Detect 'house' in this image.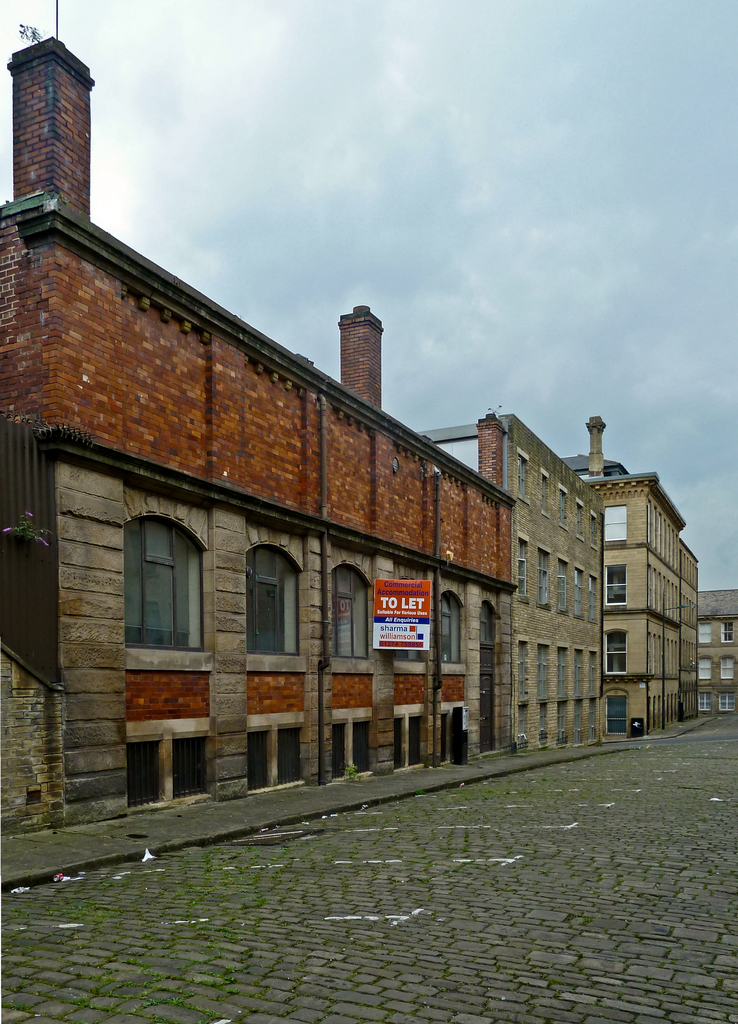
Detection: rect(424, 414, 613, 755).
